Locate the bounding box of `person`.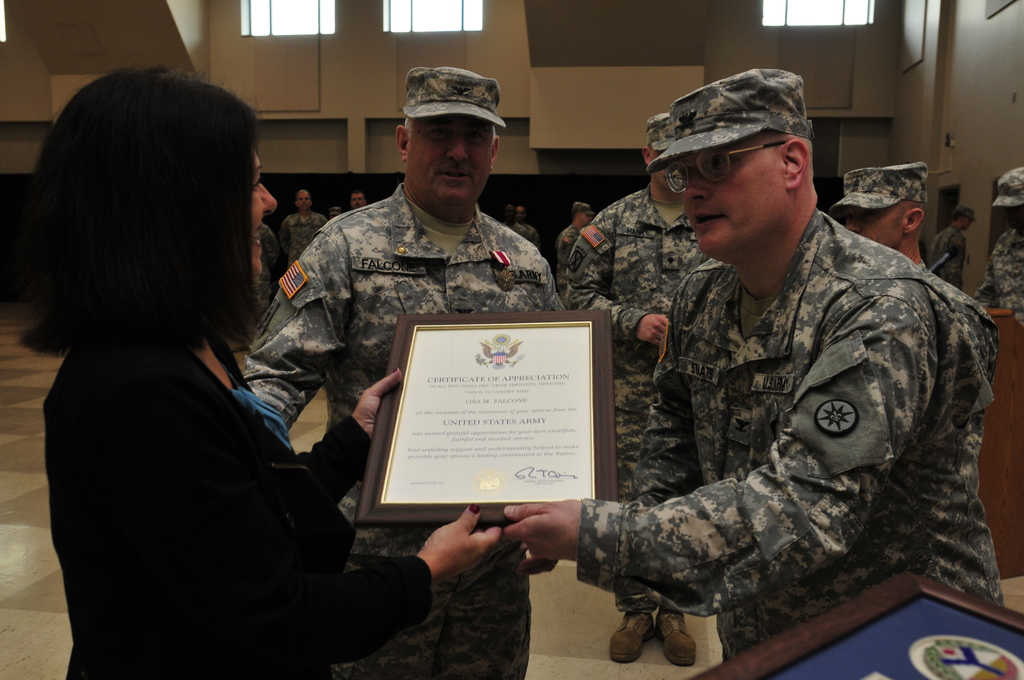
Bounding box: (504,202,539,248).
